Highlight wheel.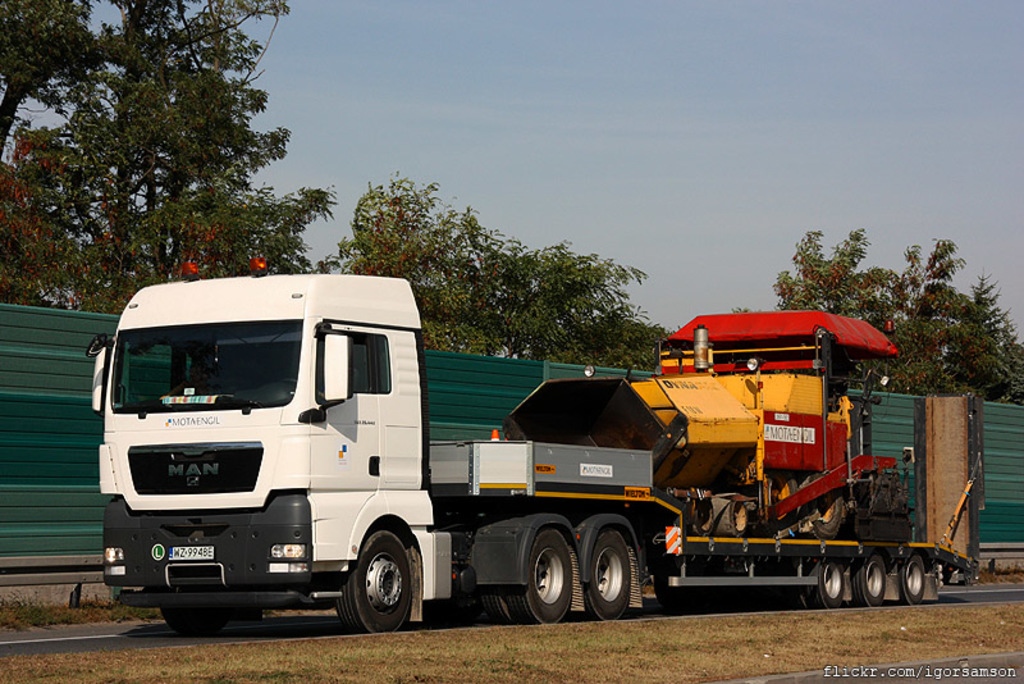
Highlighted region: rect(582, 530, 632, 623).
